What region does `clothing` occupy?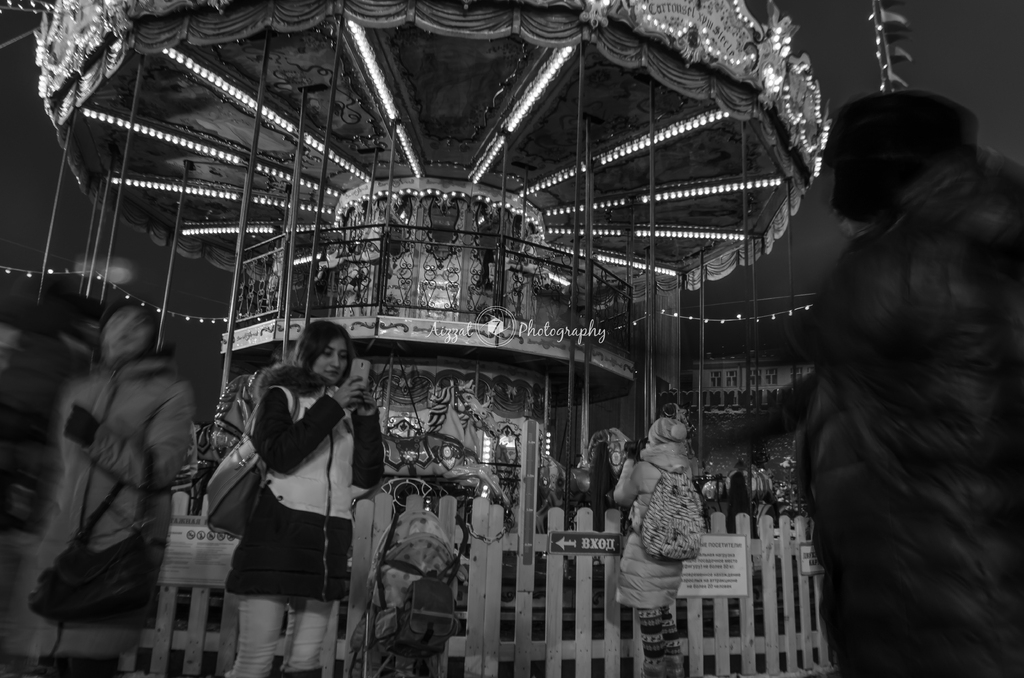
bbox(782, 167, 1017, 677).
